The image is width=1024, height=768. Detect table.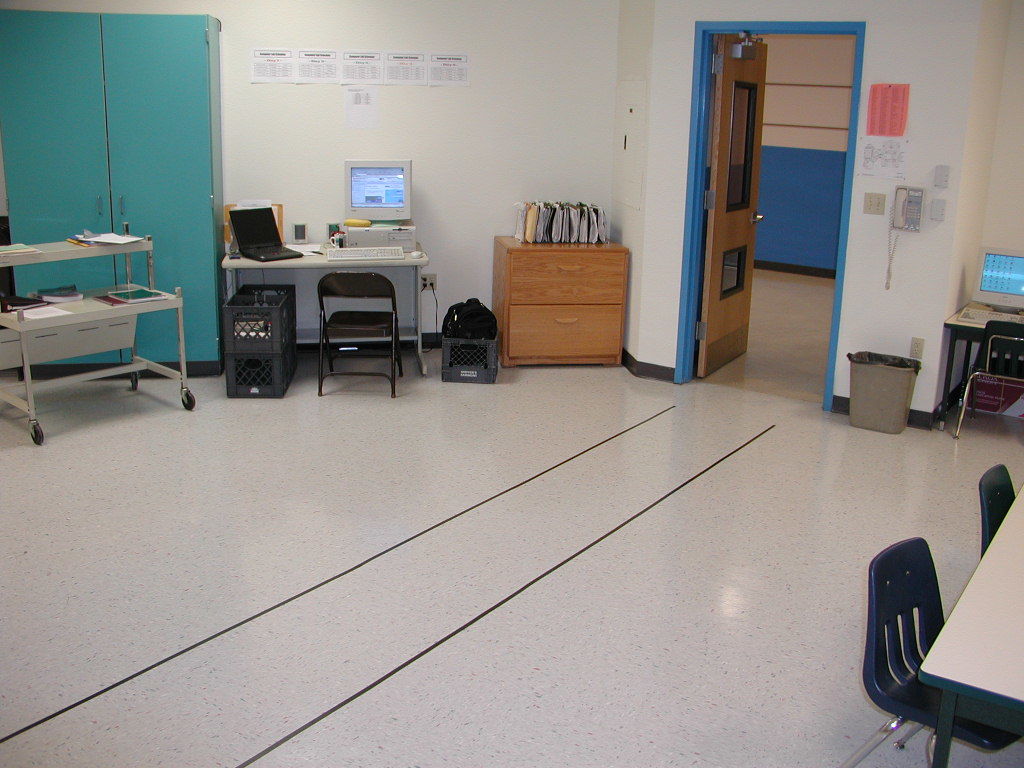
Detection: <region>915, 489, 1023, 762</region>.
